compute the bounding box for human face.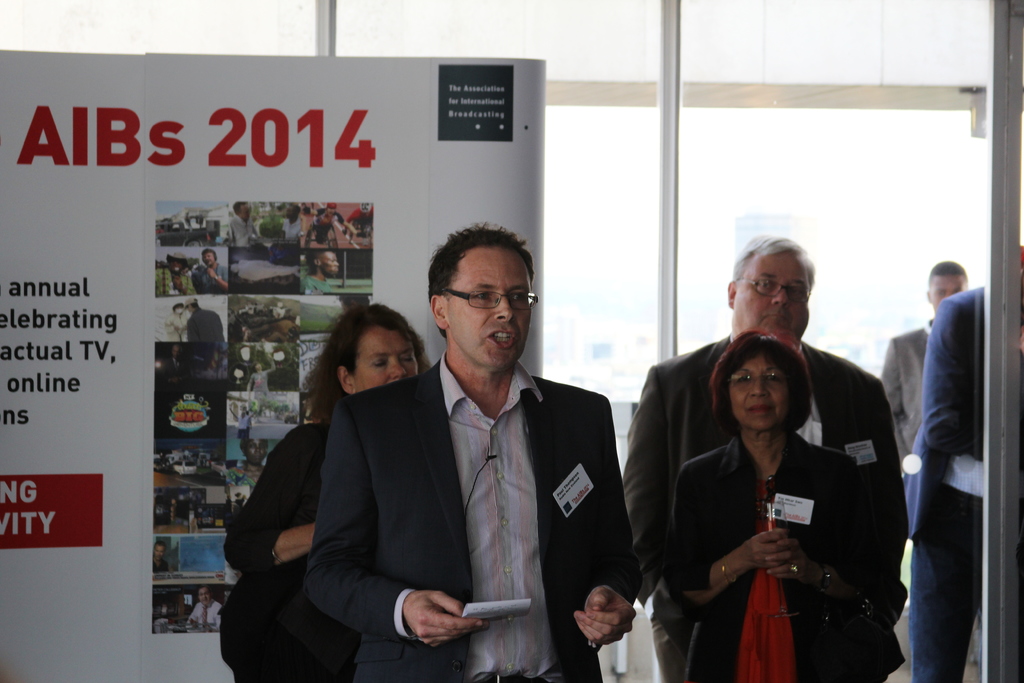
444:246:531:373.
